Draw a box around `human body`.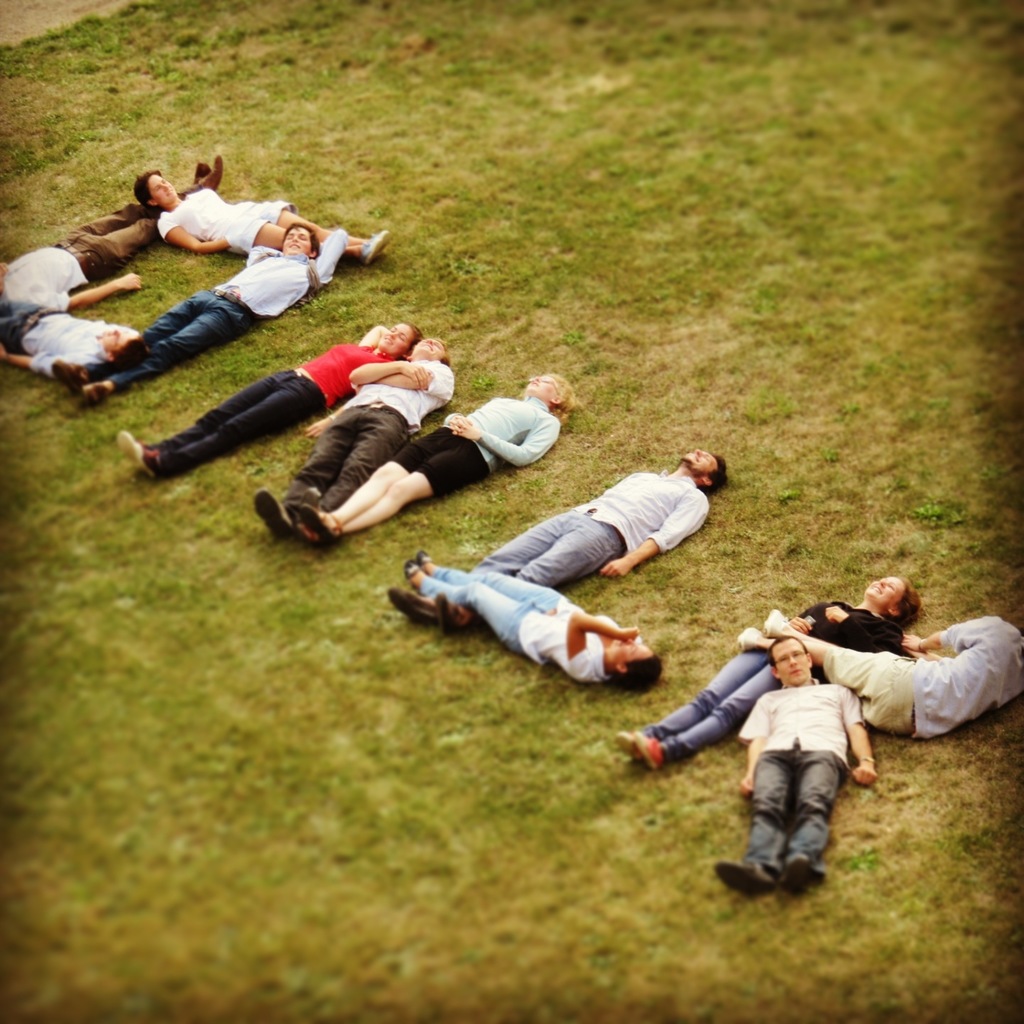
detection(257, 338, 453, 537).
